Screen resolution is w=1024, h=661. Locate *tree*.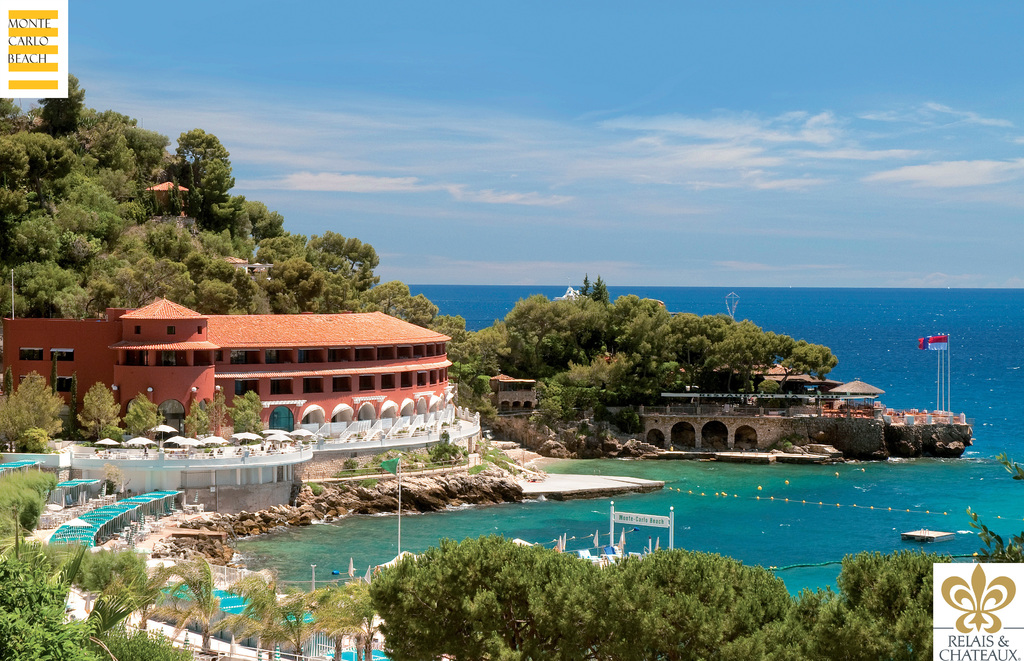
bbox=[0, 372, 67, 451].
